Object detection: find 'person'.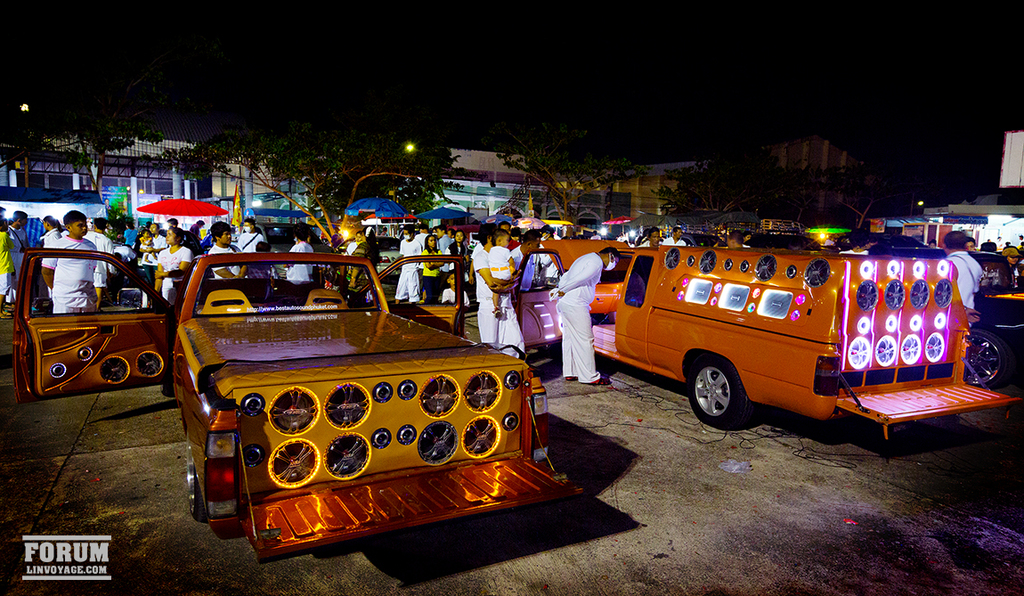
<box>4,210,33,279</box>.
